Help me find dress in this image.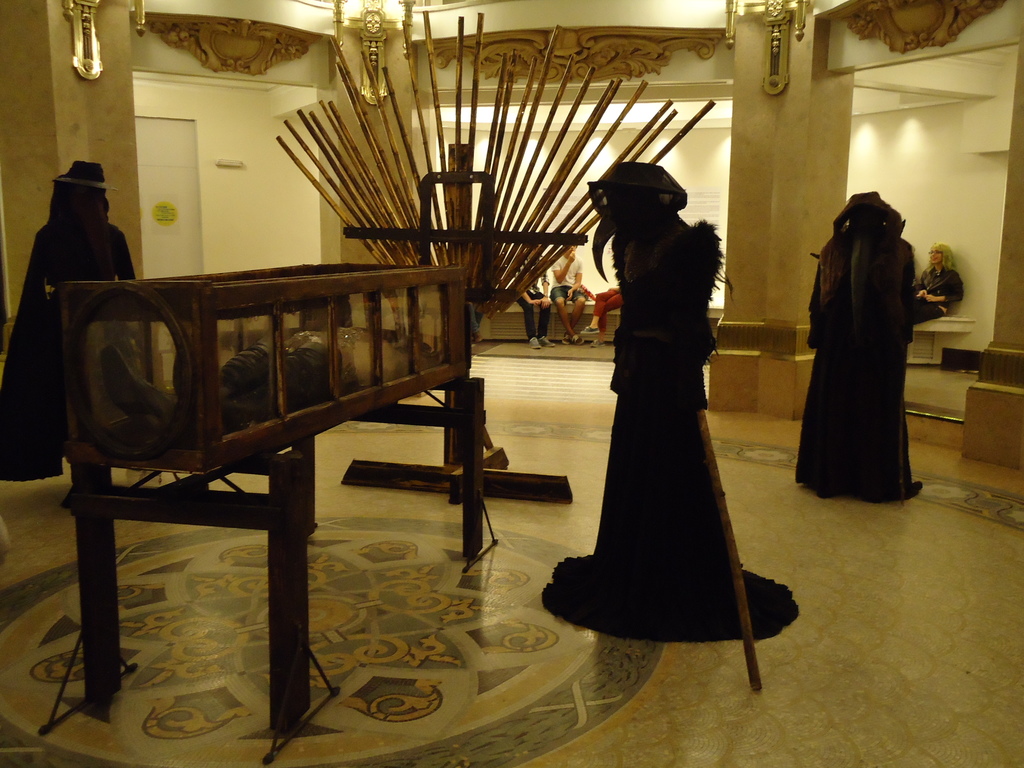
Found it: [541,221,804,642].
